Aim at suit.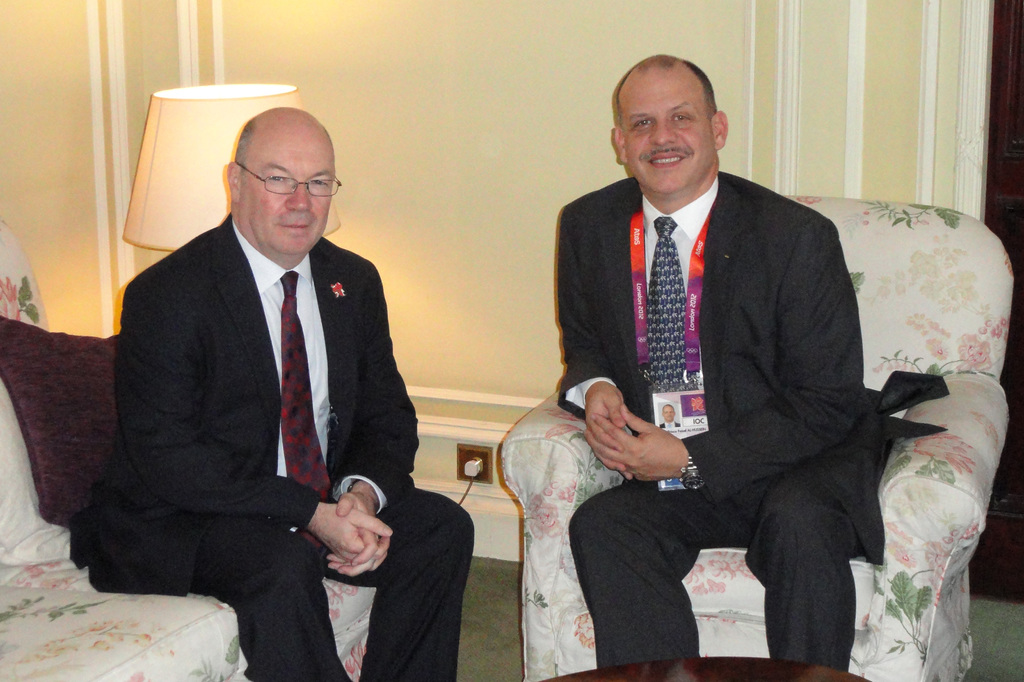
Aimed at [x1=536, y1=83, x2=909, y2=660].
